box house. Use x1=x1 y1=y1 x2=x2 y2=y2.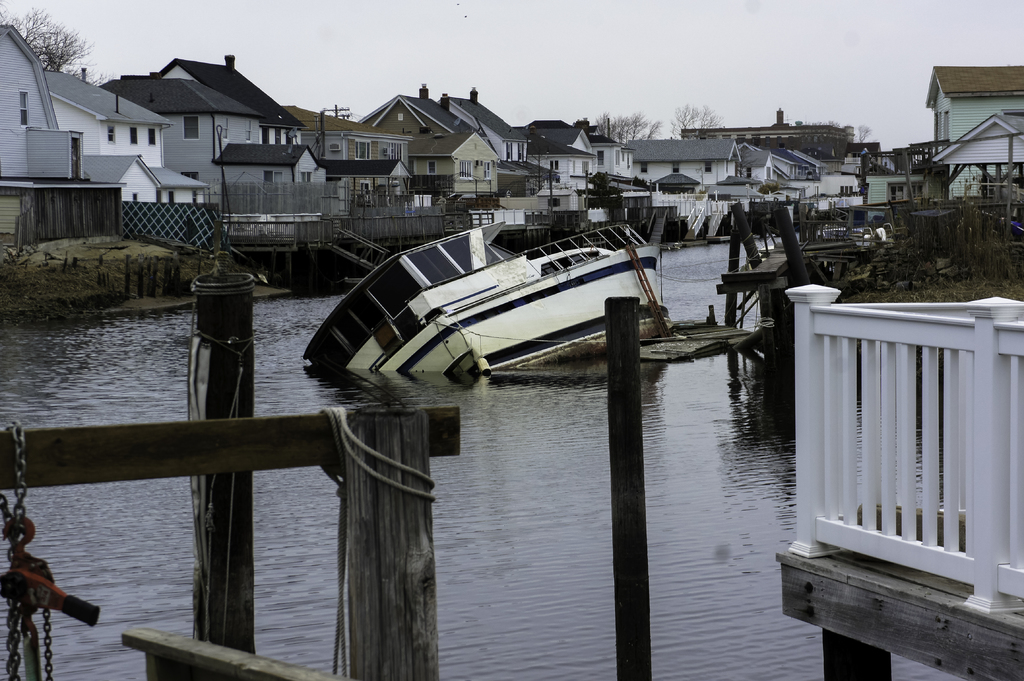
x1=922 y1=63 x2=1022 y2=161.
